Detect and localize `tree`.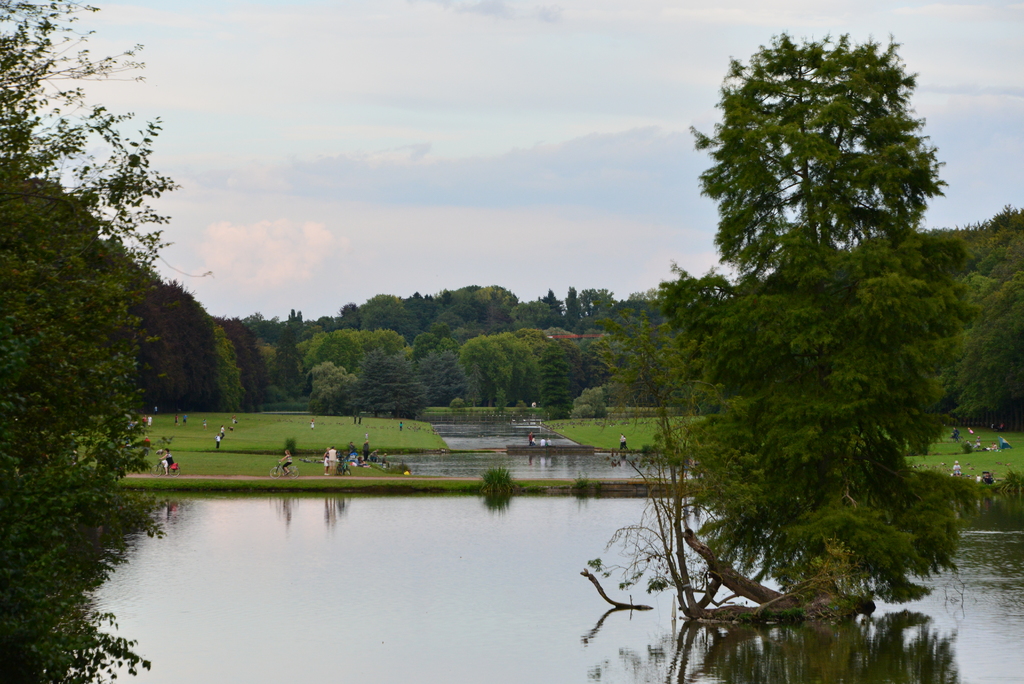
Localized at l=582, t=20, r=980, b=630.
